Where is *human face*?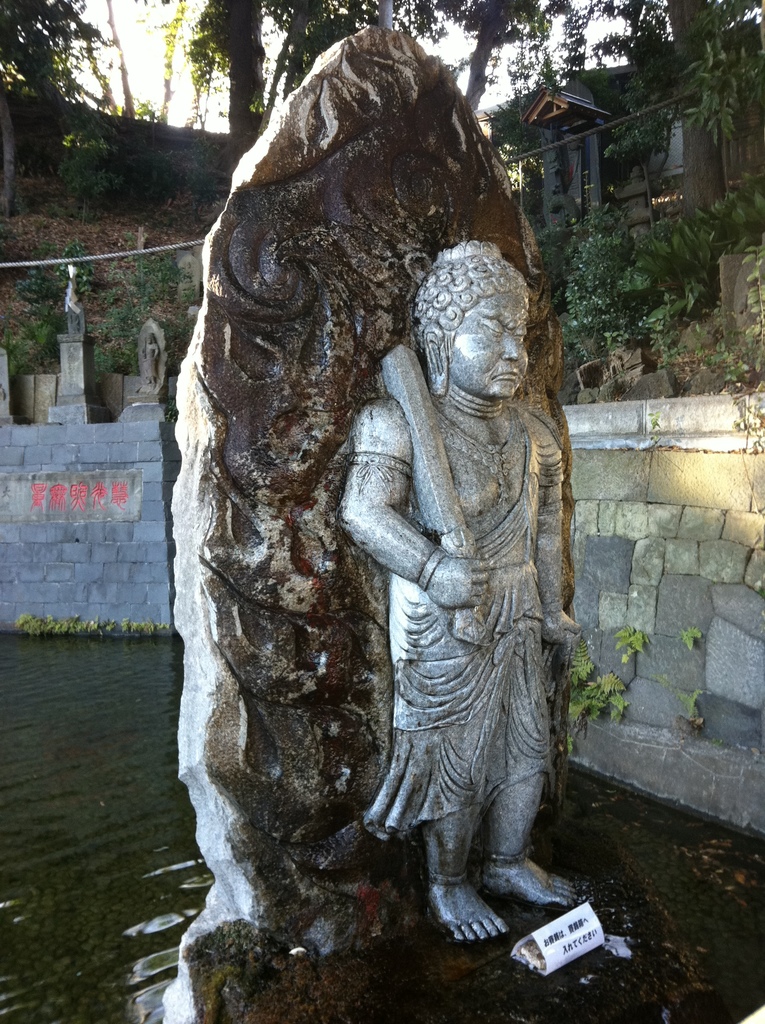
<bbox>451, 290, 529, 400</bbox>.
